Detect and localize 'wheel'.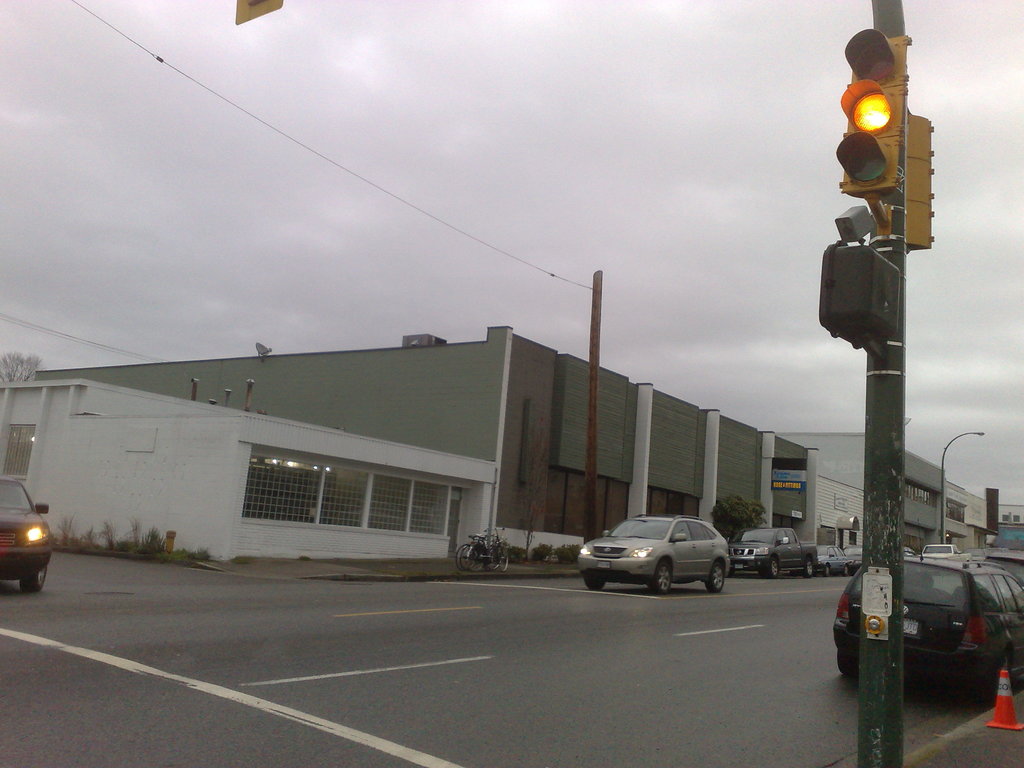
Localized at 708/563/724/593.
